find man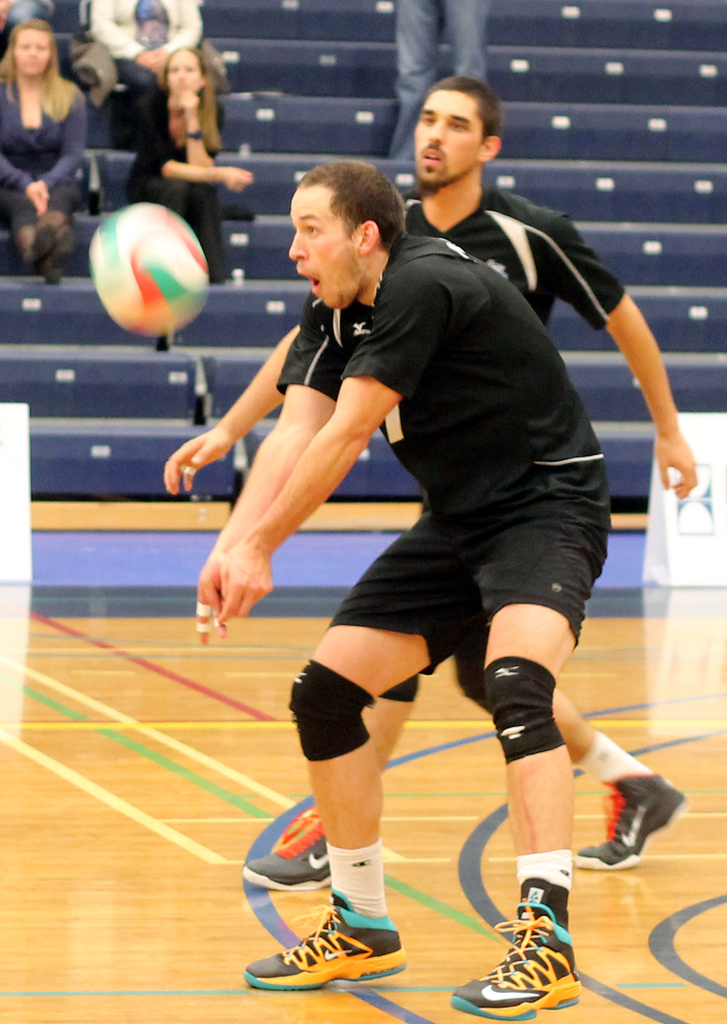
region(157, 78, 705, 899)
